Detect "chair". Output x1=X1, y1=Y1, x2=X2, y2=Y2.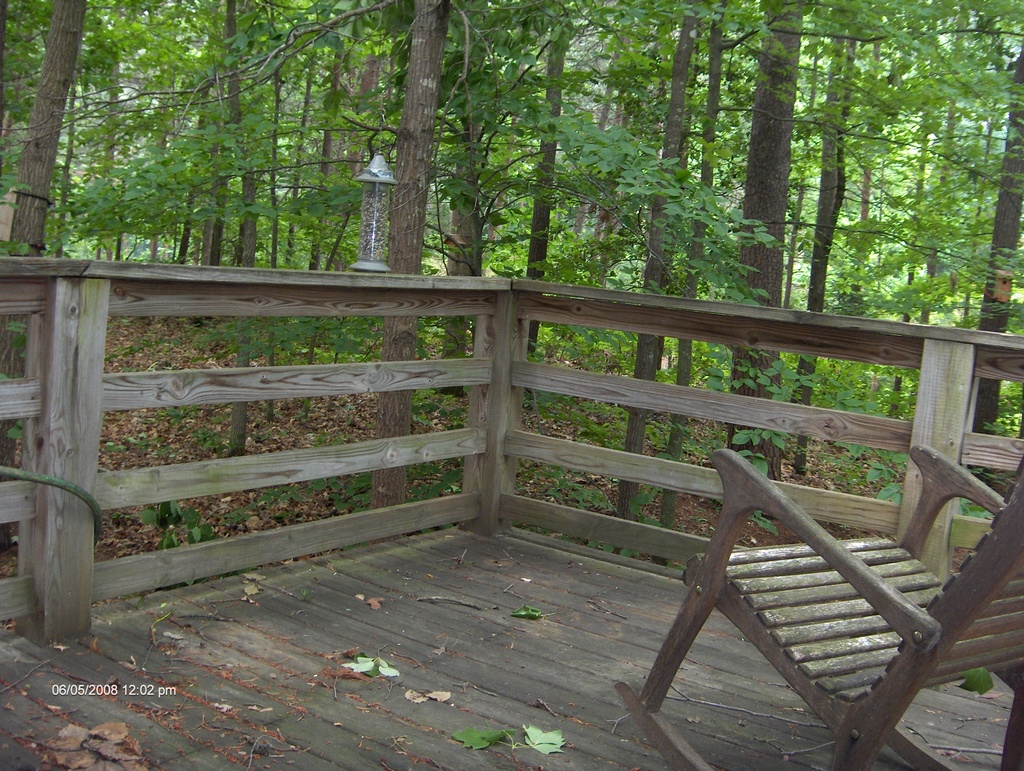
x1=614, y1=446, x2=1023, y2=770.
